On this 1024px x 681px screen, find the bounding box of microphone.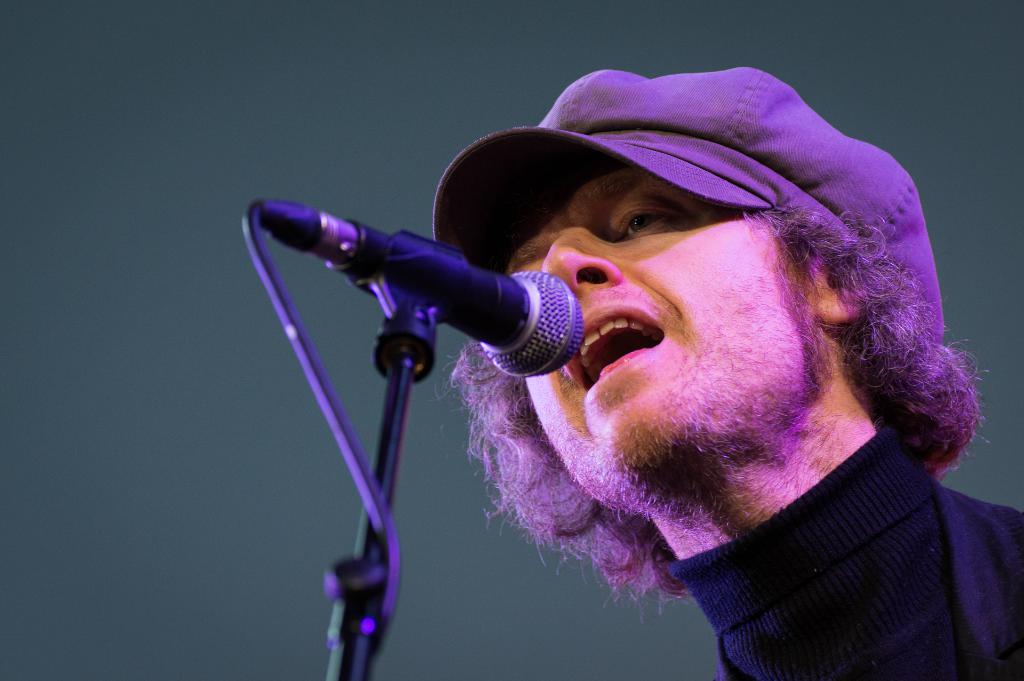
Bounding box: region(259, 197, 584, 384).
